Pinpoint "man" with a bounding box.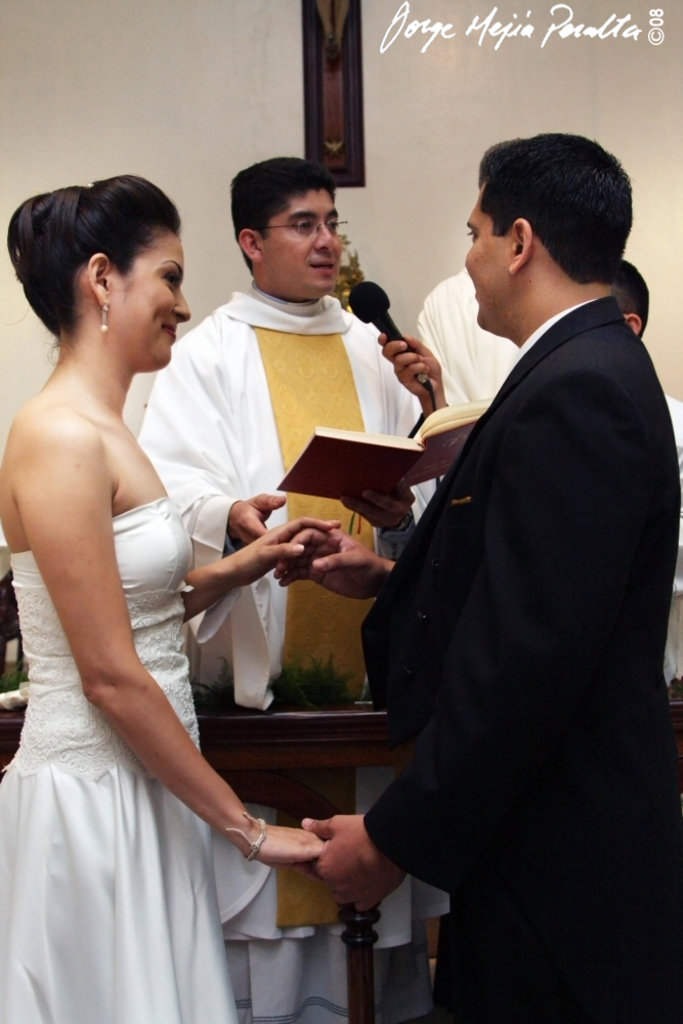
(left=312, top=104, right=658, bottom=996).
